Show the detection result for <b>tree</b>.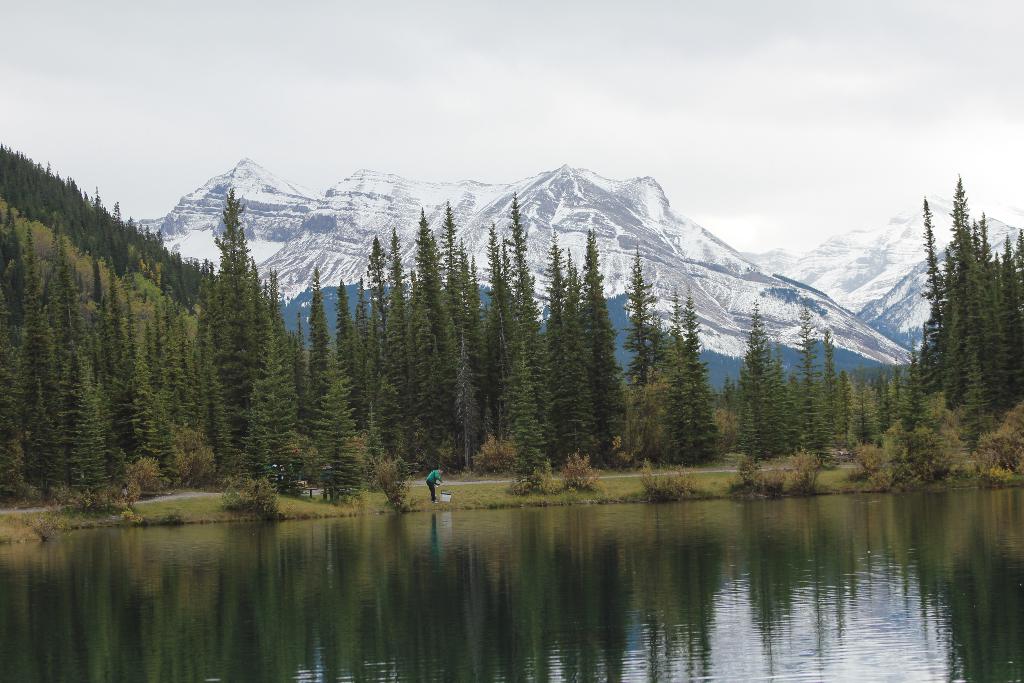
<box>68,374,106,502</box>.
